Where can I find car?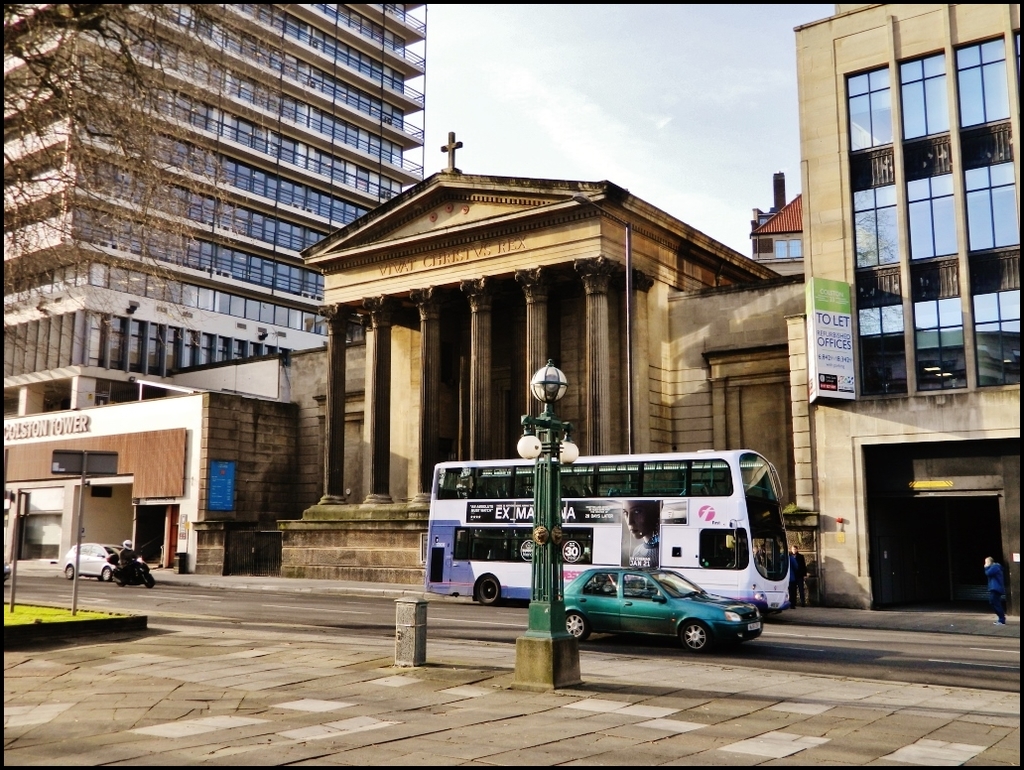
You can find it at <region>562, 565, 764, 656</region>.
